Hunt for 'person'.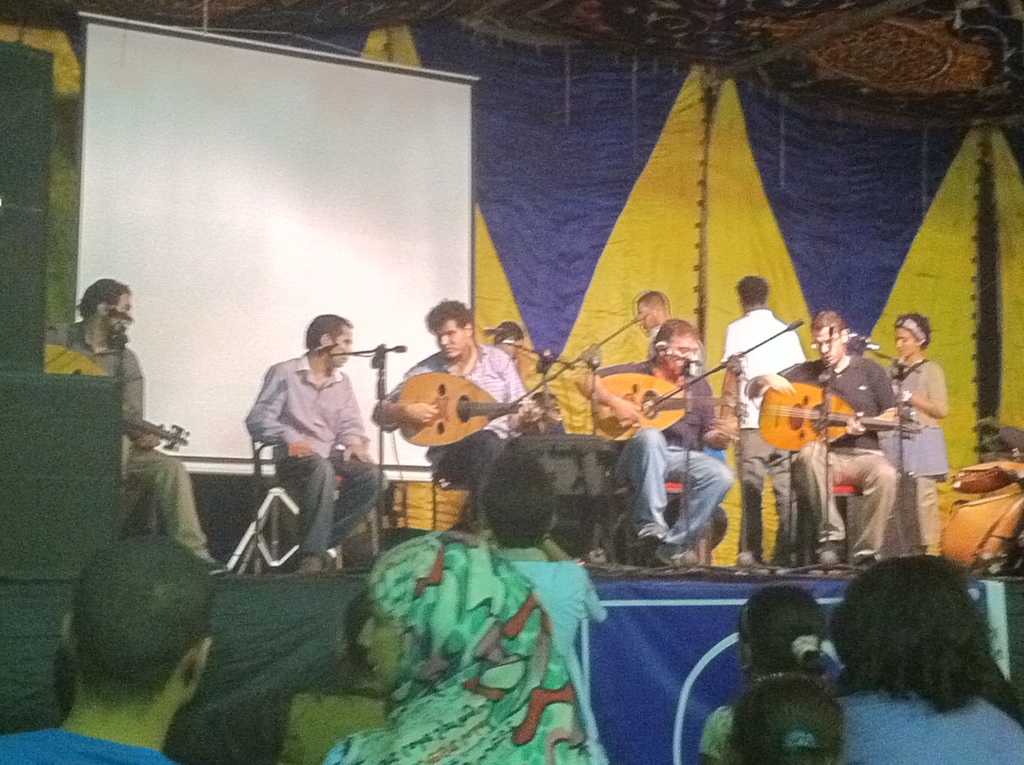
Hunted down at box(42, 278, 227, 563).
